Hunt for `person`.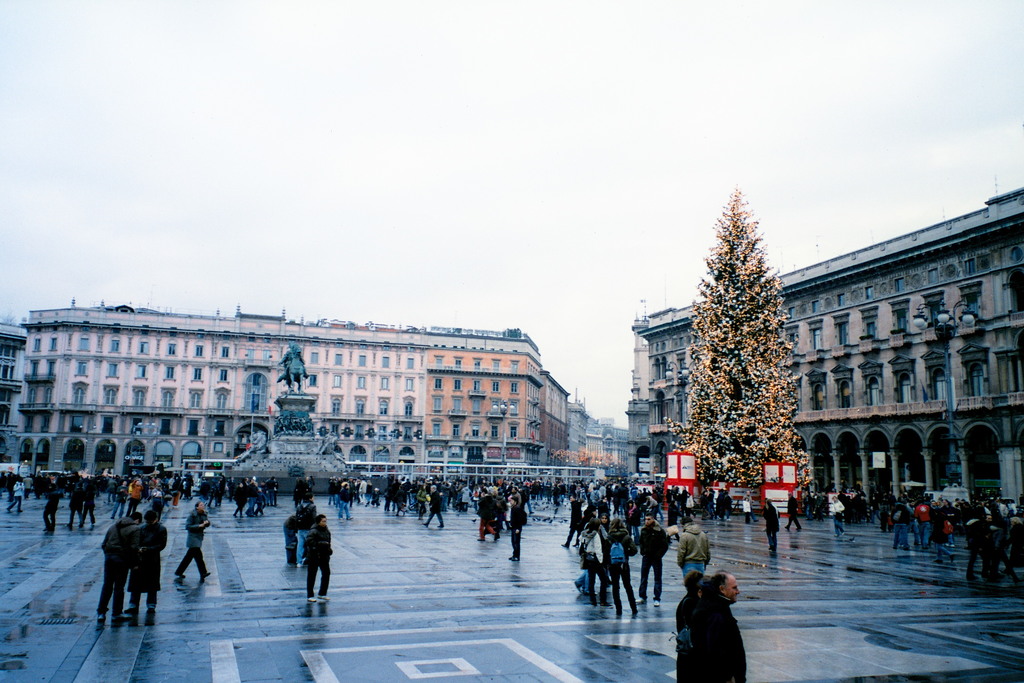
Hunted down at [left=67, top=479, right=81, bottom=528].
